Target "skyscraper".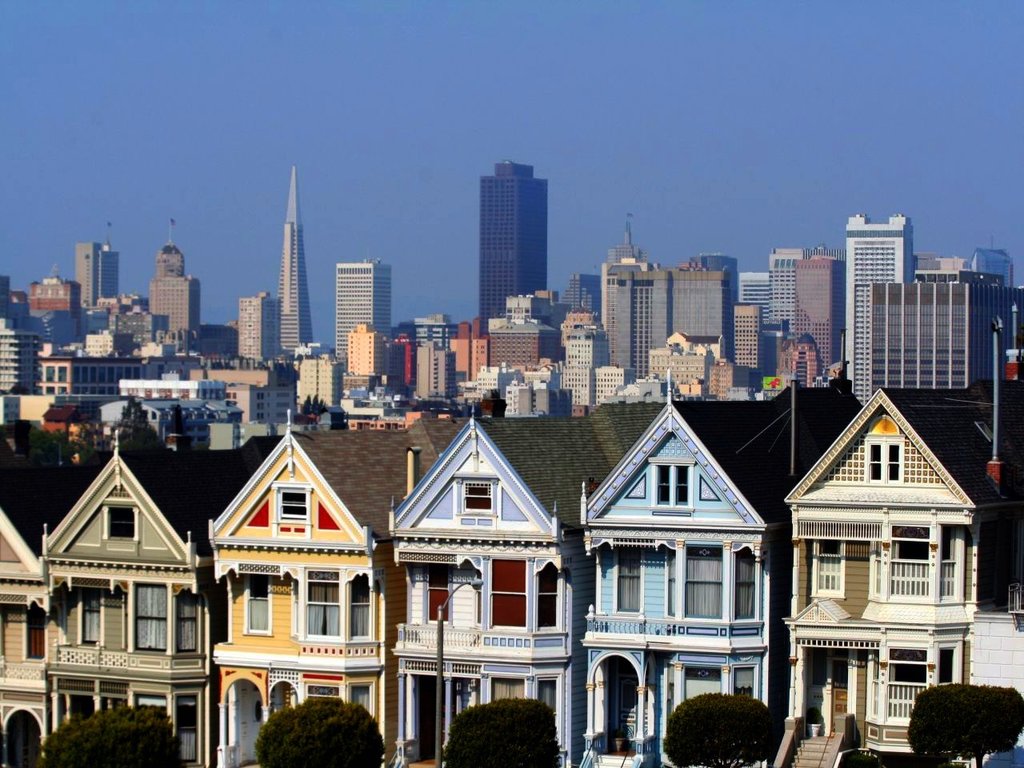
Target region: <region>614, 254, 738, 390</region>.
